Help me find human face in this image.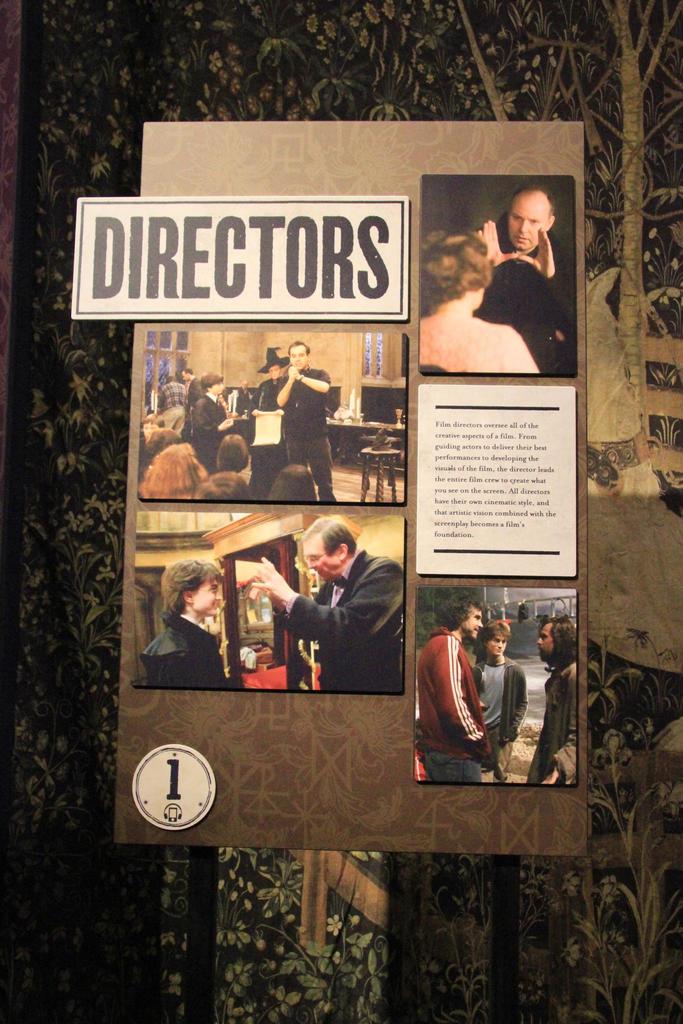
Found it: region(463, 609, 482, 639).
